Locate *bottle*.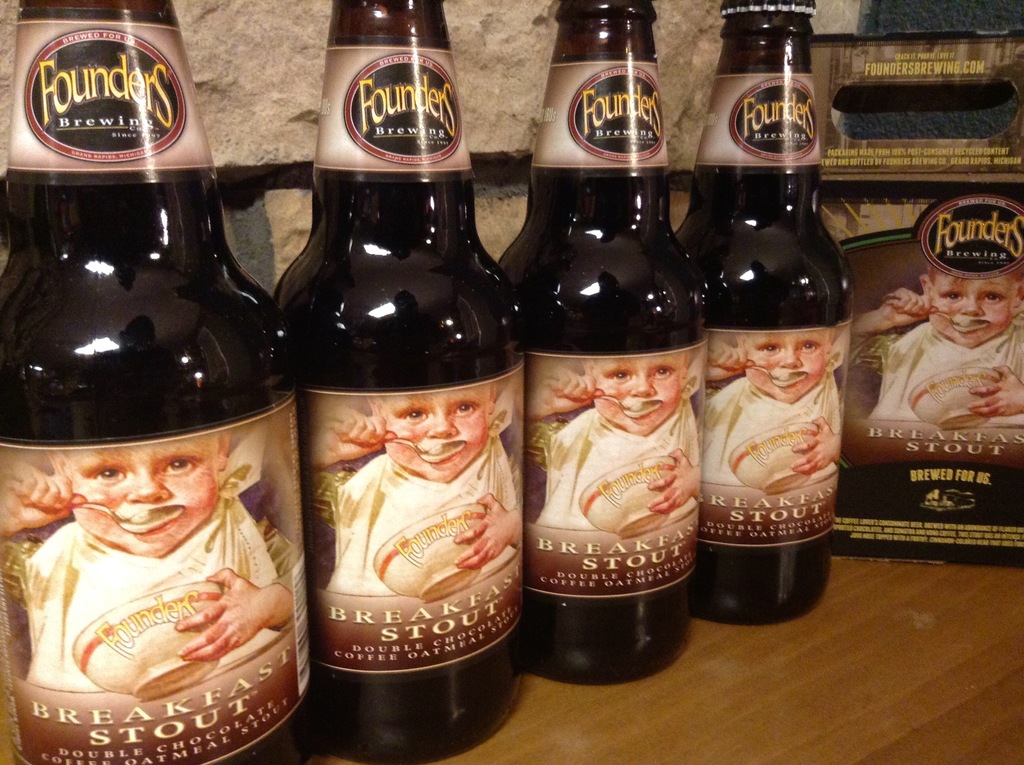
Bounding box: <region>269, 0, 527, 764</region>.
